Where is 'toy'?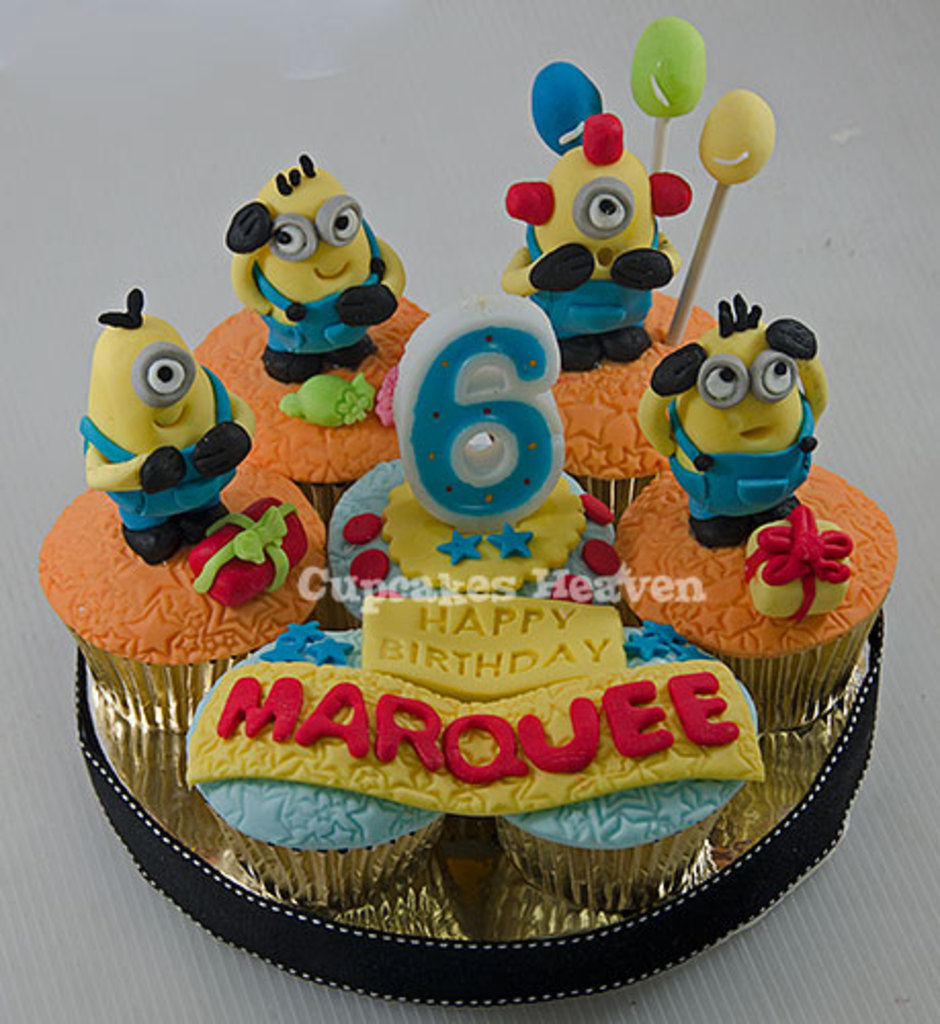
164 473 313 625.
